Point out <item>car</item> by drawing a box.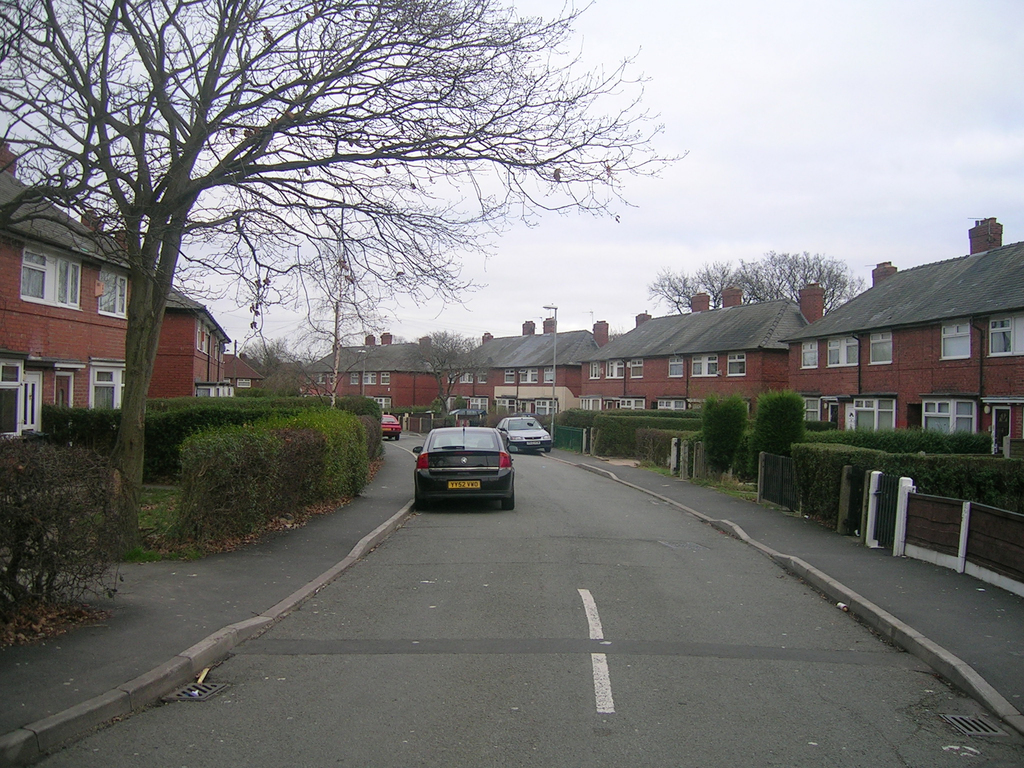
Rect(403, 422, 518, 509).
